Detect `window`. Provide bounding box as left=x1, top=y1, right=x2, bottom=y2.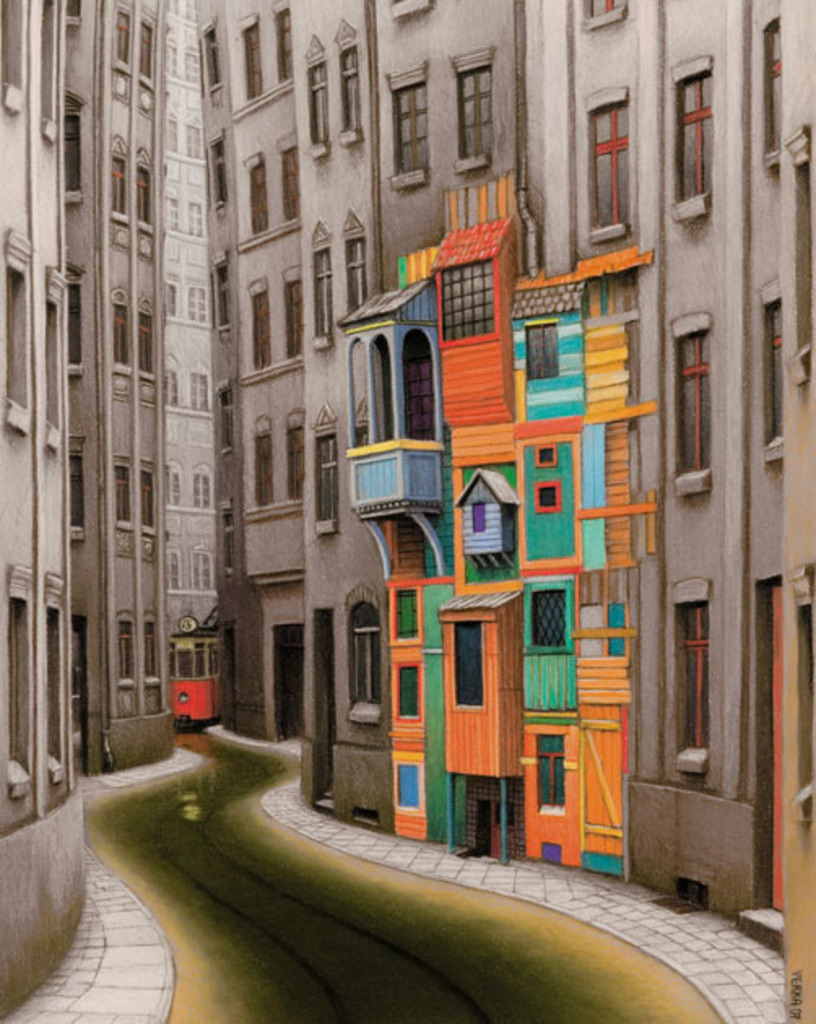
left=299, top=52, right=330, bottom=153.
